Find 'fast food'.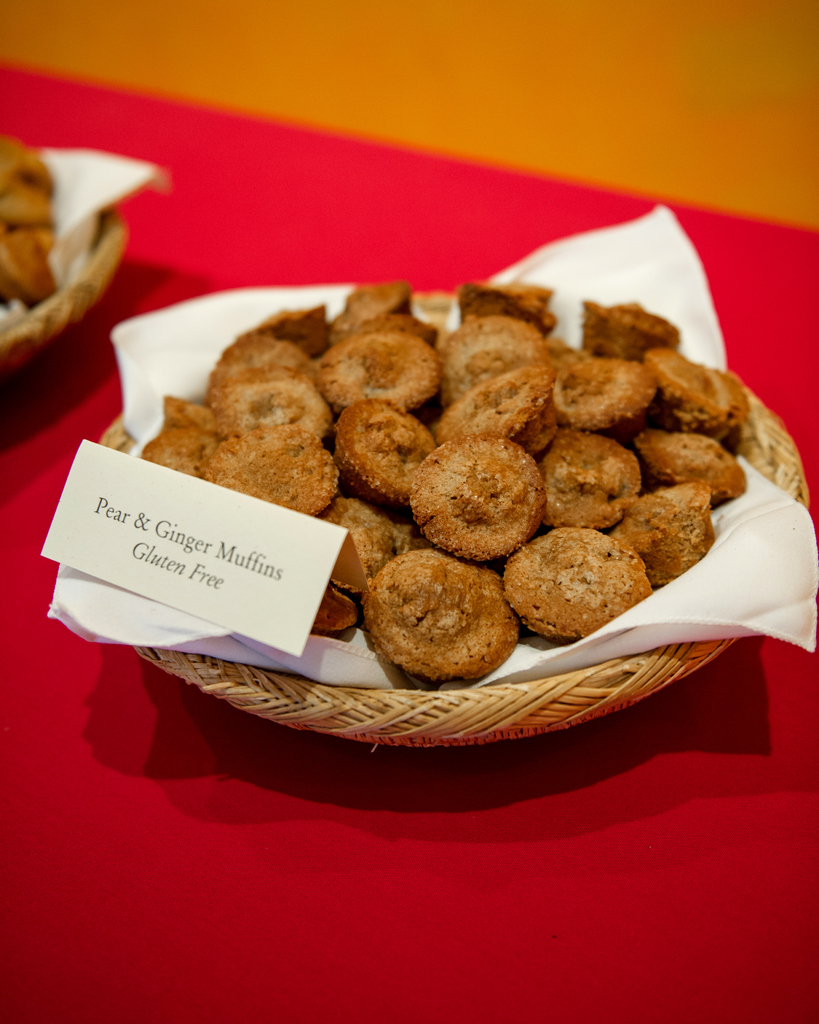
{"x1": 115, "y1": 239, "x2": 761, "y2": 669}.
